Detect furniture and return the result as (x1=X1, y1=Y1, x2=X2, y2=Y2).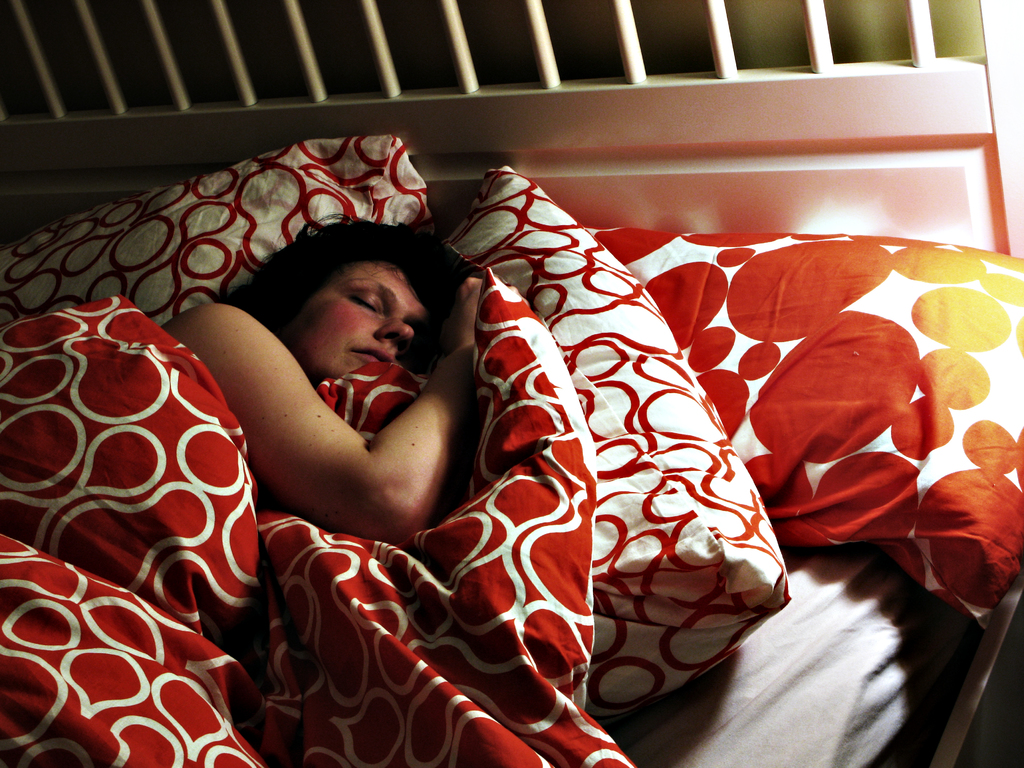
(x1=0, y1=0, x2=1023, y2=767).
